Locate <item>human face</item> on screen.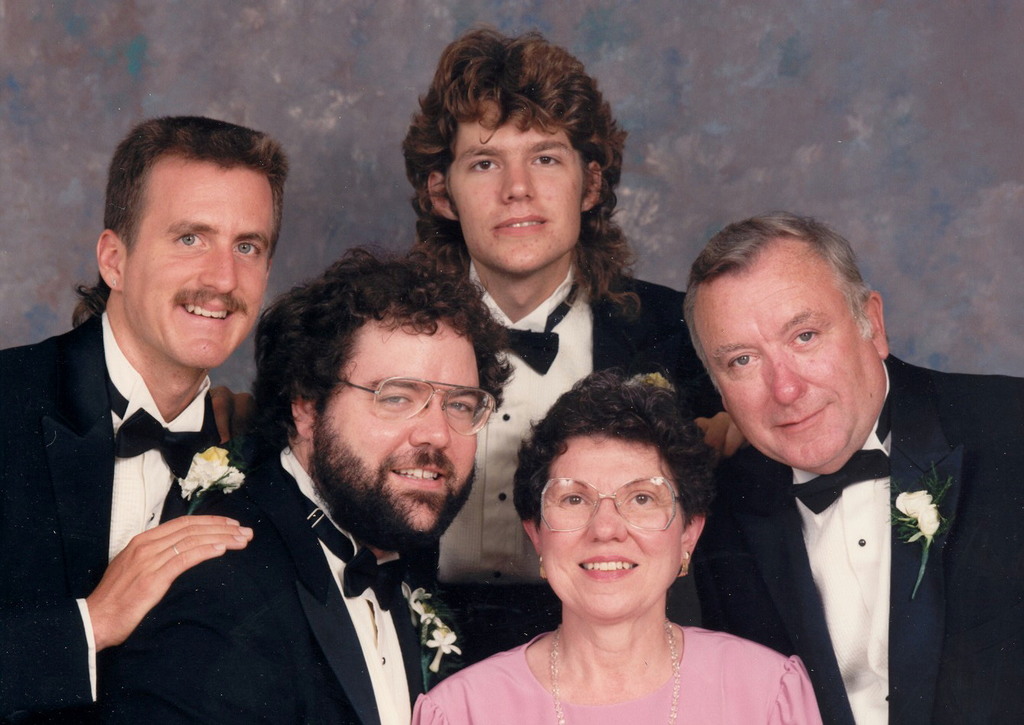
On screen at select_region(540, 435, 687, 617).
